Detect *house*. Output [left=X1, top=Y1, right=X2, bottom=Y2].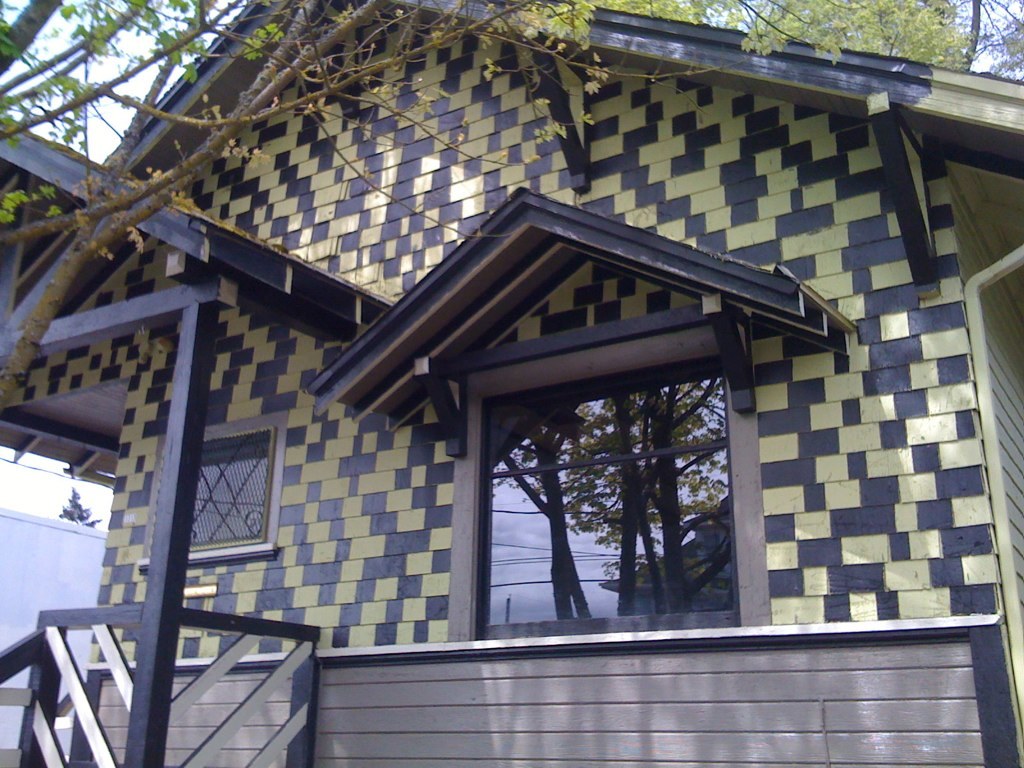
[left=0, top=36, right=997, bottom=767].
